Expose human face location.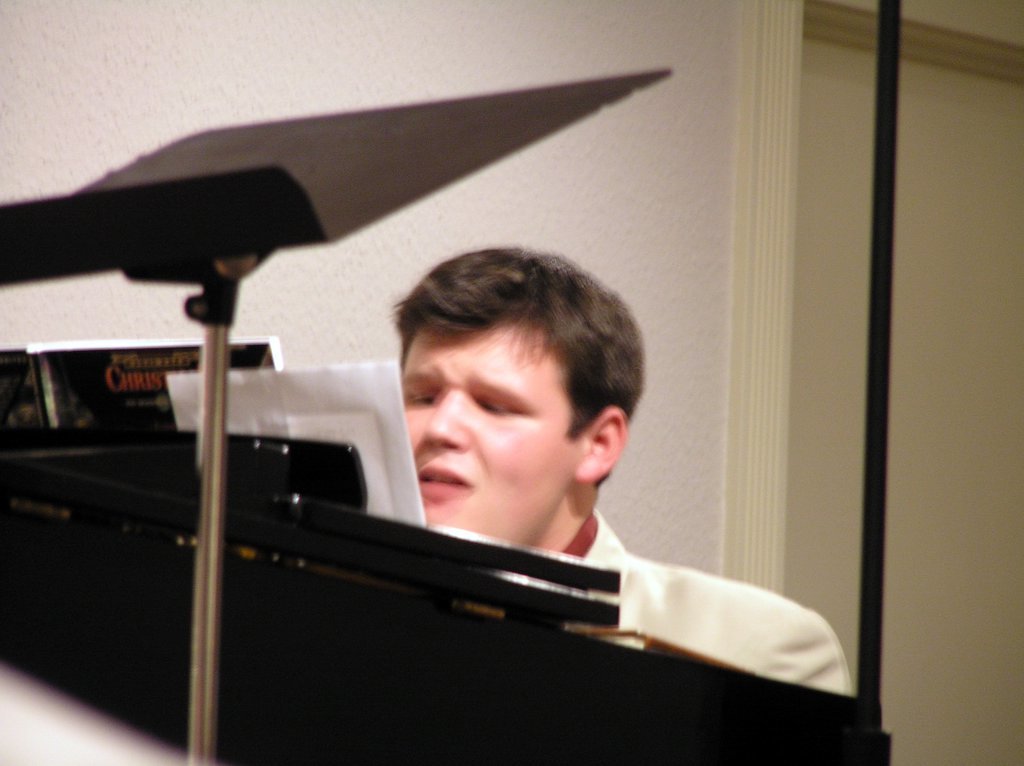
Exposed at bbox(402, 316, 584, 544).
